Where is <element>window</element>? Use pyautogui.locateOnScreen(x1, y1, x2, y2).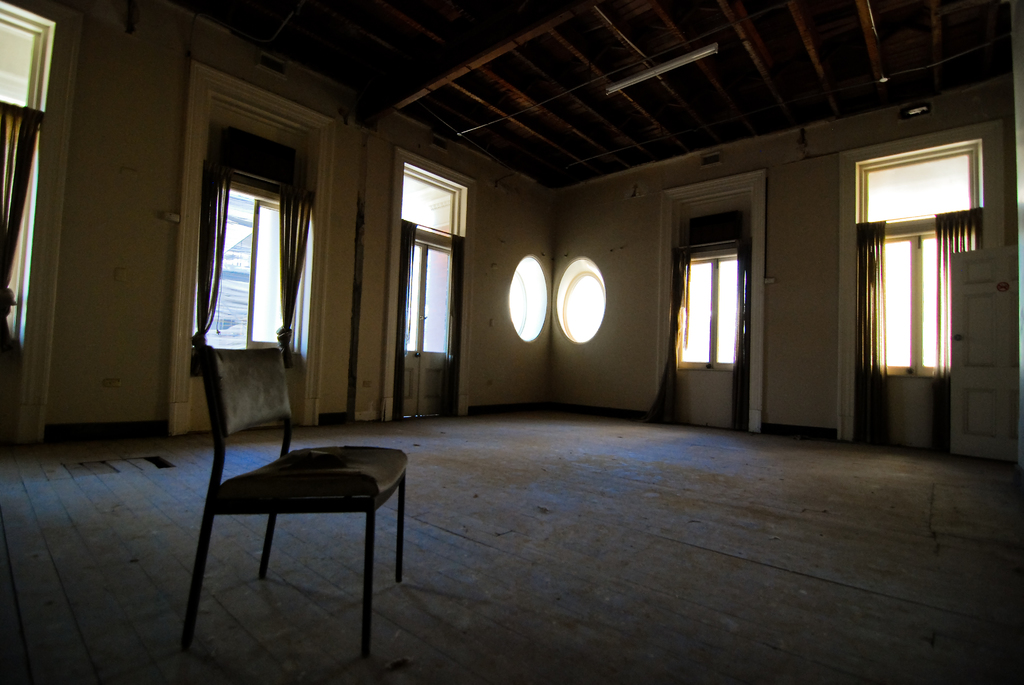
pyautogui.locateOnScreen(678, 214, 745, 249).
